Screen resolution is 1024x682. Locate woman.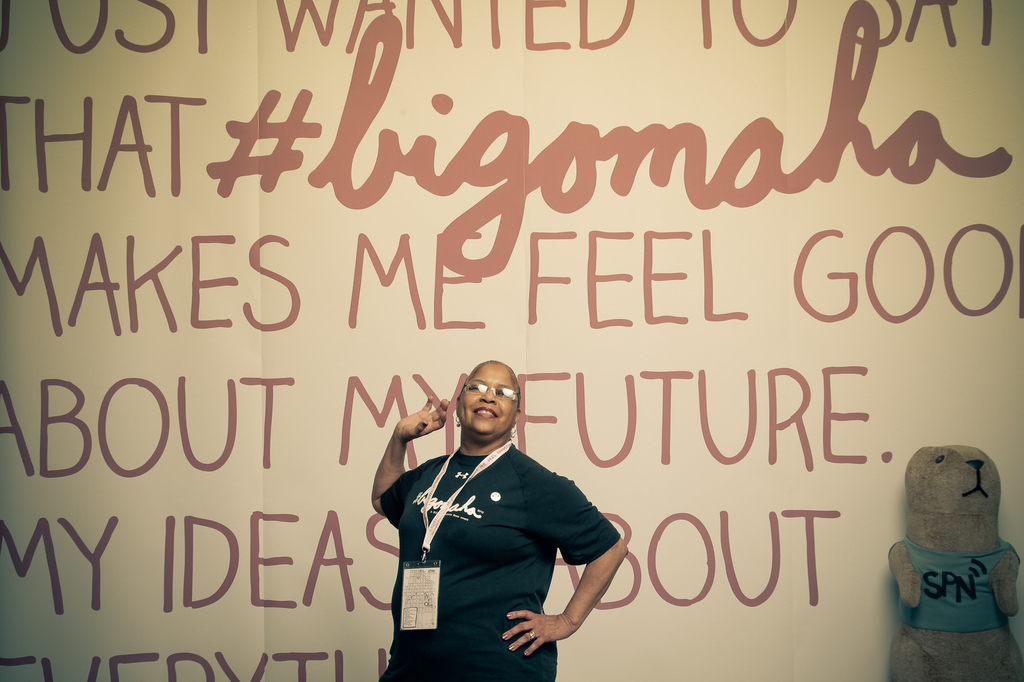
370 345 622 681.
